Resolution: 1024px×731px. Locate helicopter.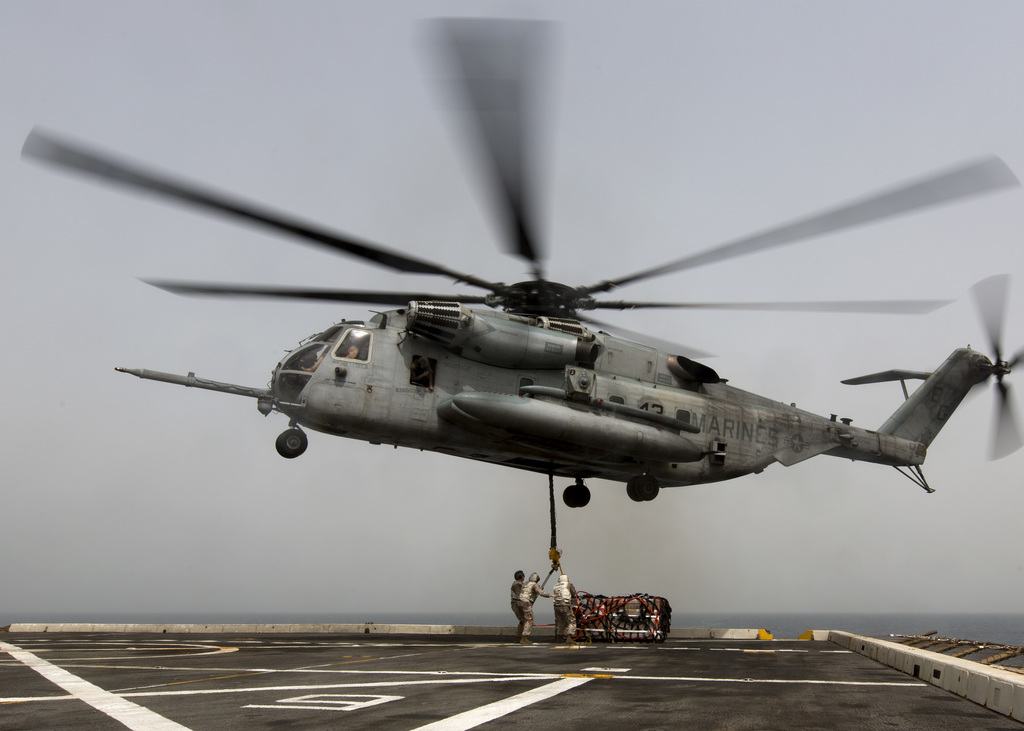
x1=22, y1=35, x2=1023, y2=593.
